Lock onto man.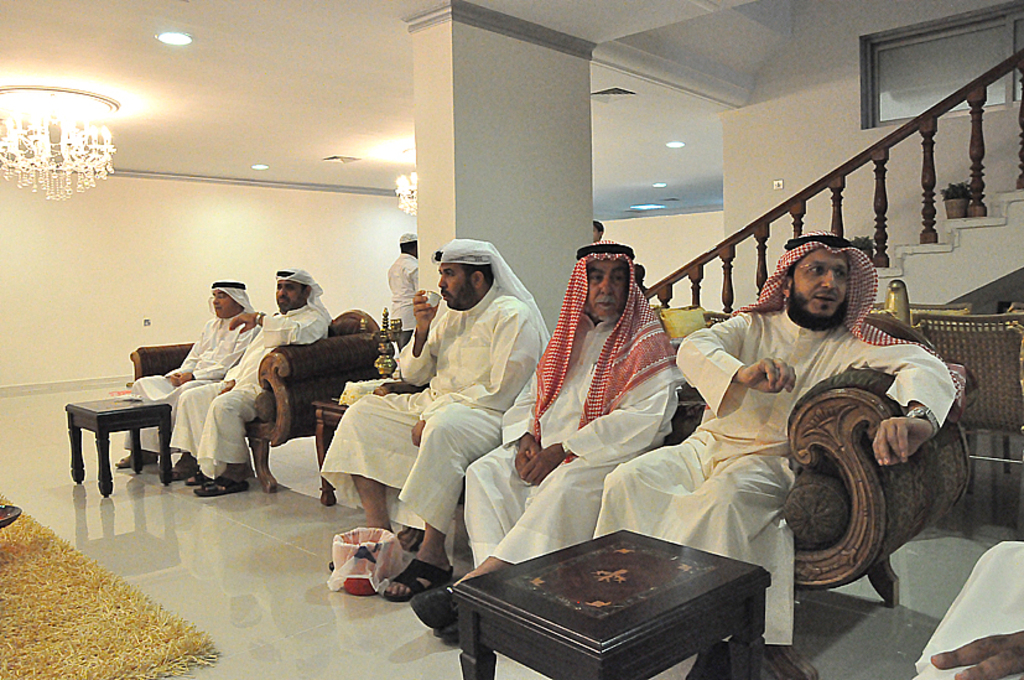
Locked: x1=385, y1=233, x2=419, y2=352.
